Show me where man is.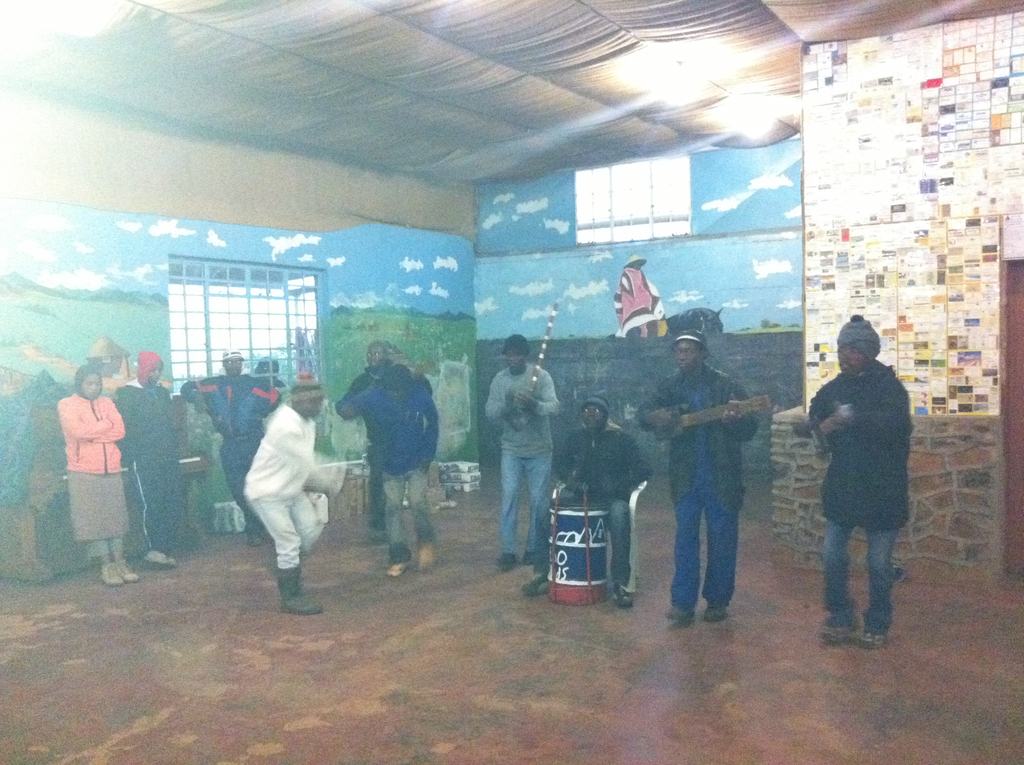
man is at Rect(177, 348, 283, 542).
